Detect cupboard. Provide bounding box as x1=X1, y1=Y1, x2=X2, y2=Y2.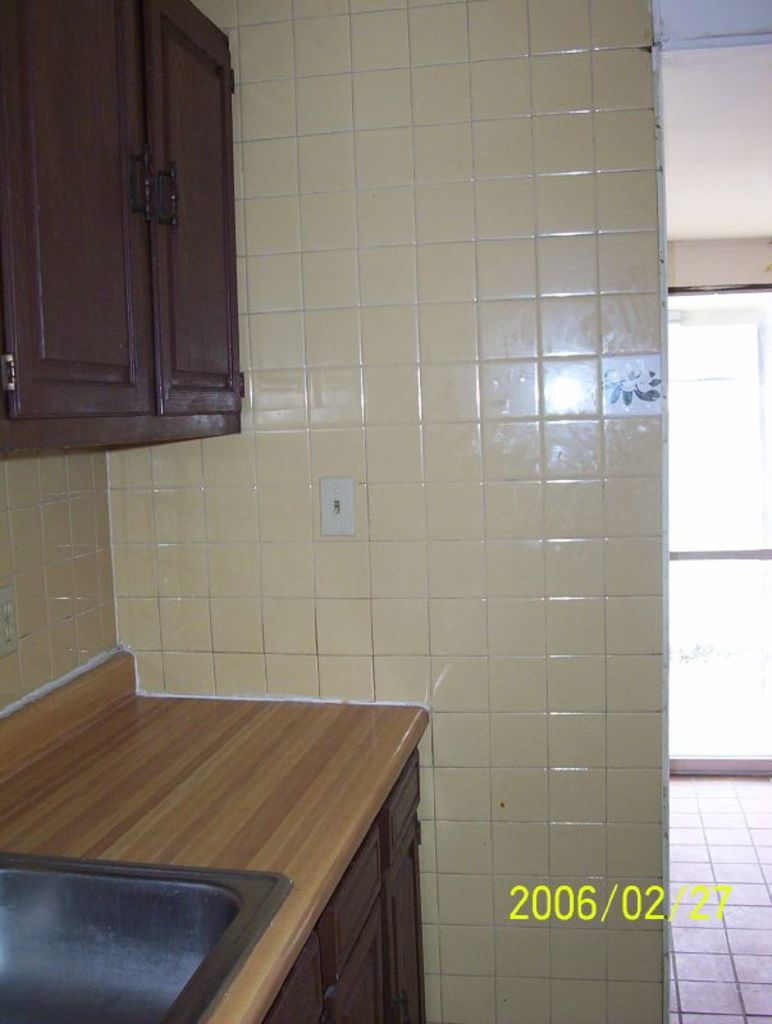
x1=0, y1=0, x2=247, y2=465.
